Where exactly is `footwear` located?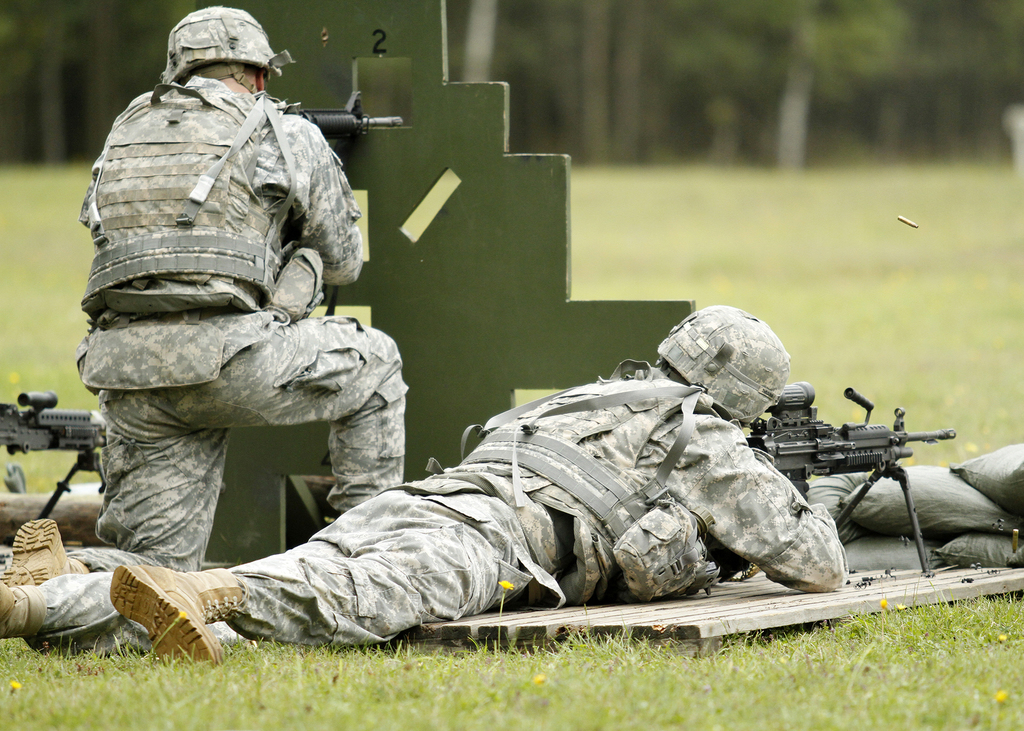
Its bounding box is x1=2, y1=520, x2=78, y2=583.
